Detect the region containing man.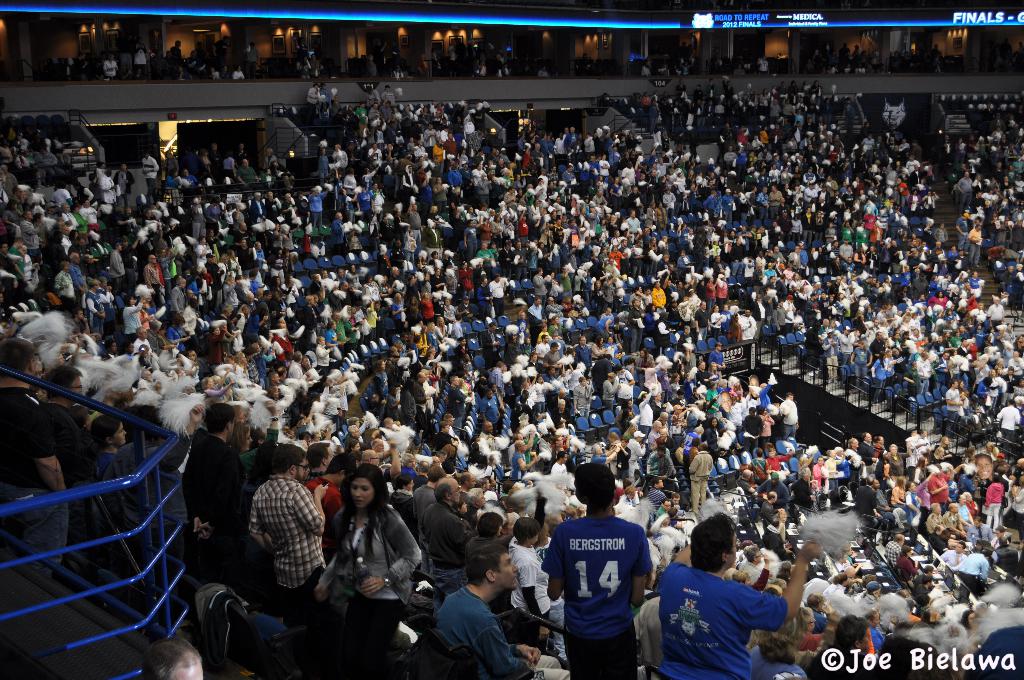
{"x1": 915, "y1": 574, "x2": 934, "y2": 609}.
